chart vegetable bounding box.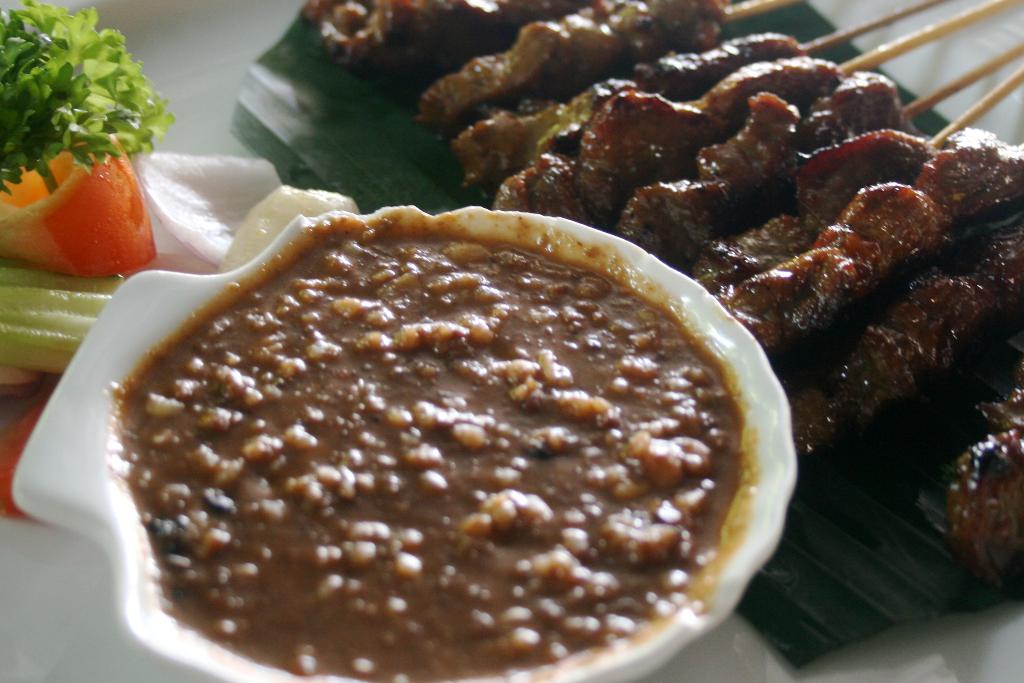
Charted: BBox(3, 21, 182, 206).
